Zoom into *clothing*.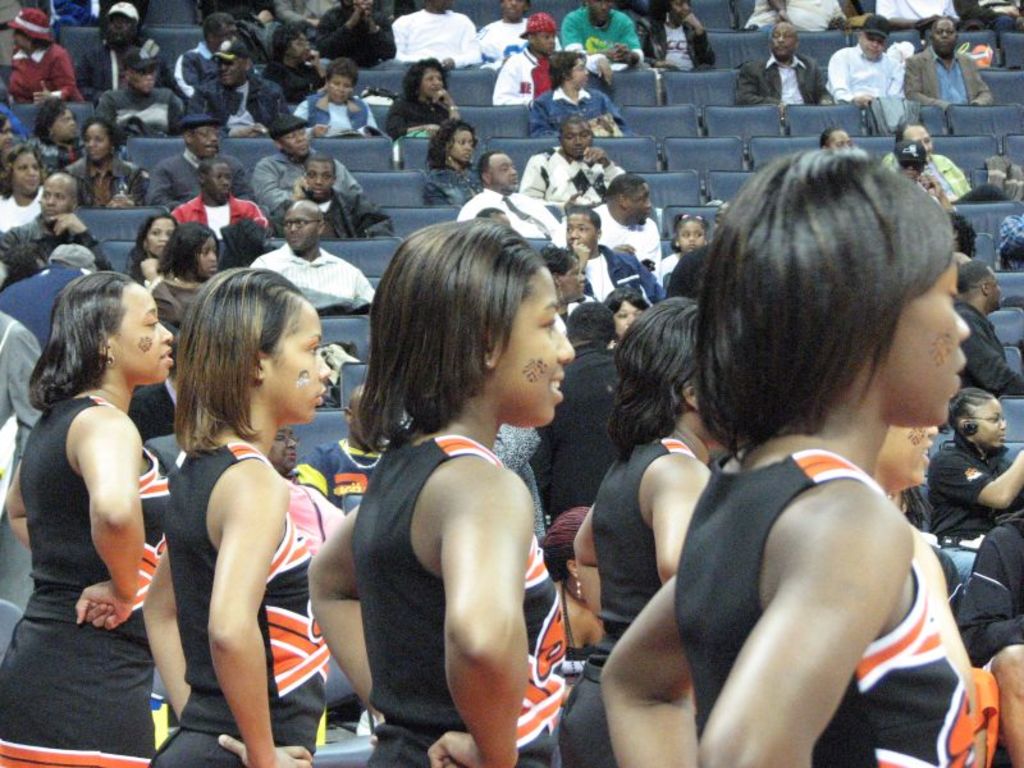
Zoom target: BBox(0, 259, 88, 355).
